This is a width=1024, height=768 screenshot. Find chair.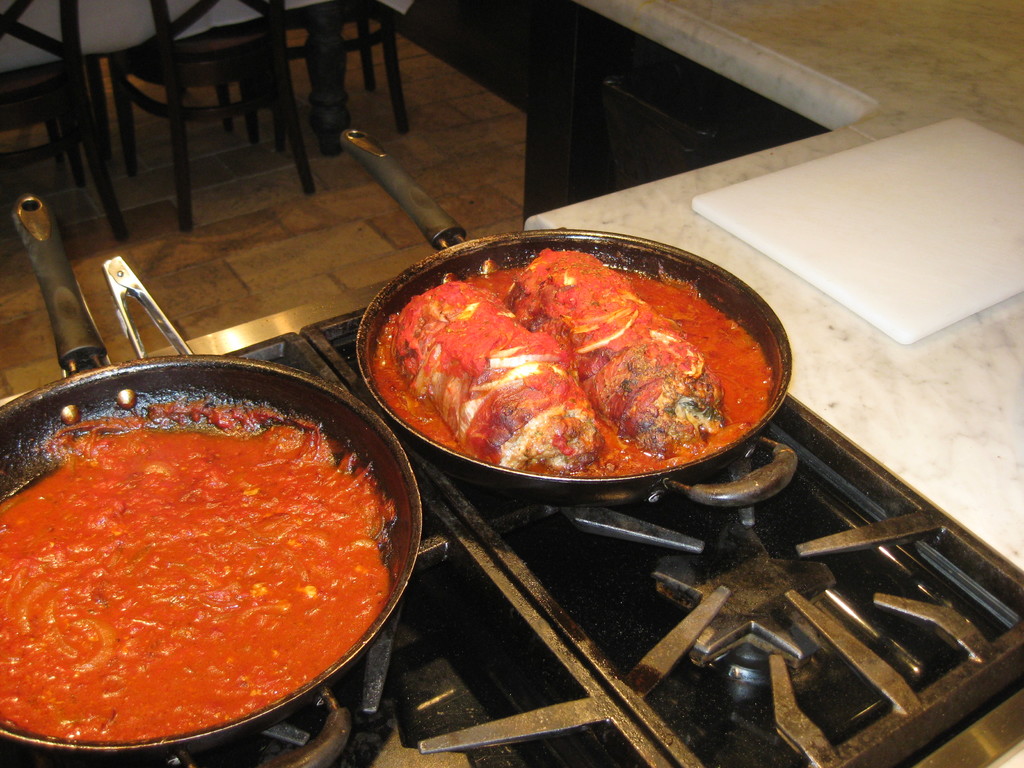
Bounding box: {"left": 236, "top": 0, "right": 408, "bottom": 150}.
